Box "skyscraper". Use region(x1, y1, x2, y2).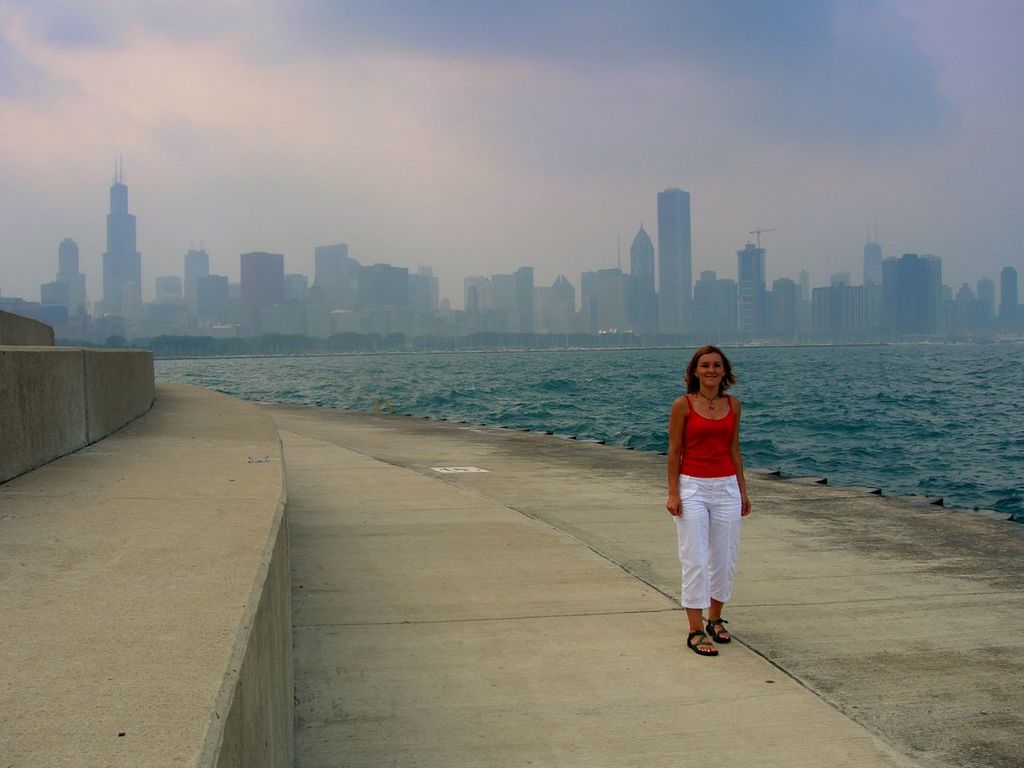
region(629, 221, 657, 329).
